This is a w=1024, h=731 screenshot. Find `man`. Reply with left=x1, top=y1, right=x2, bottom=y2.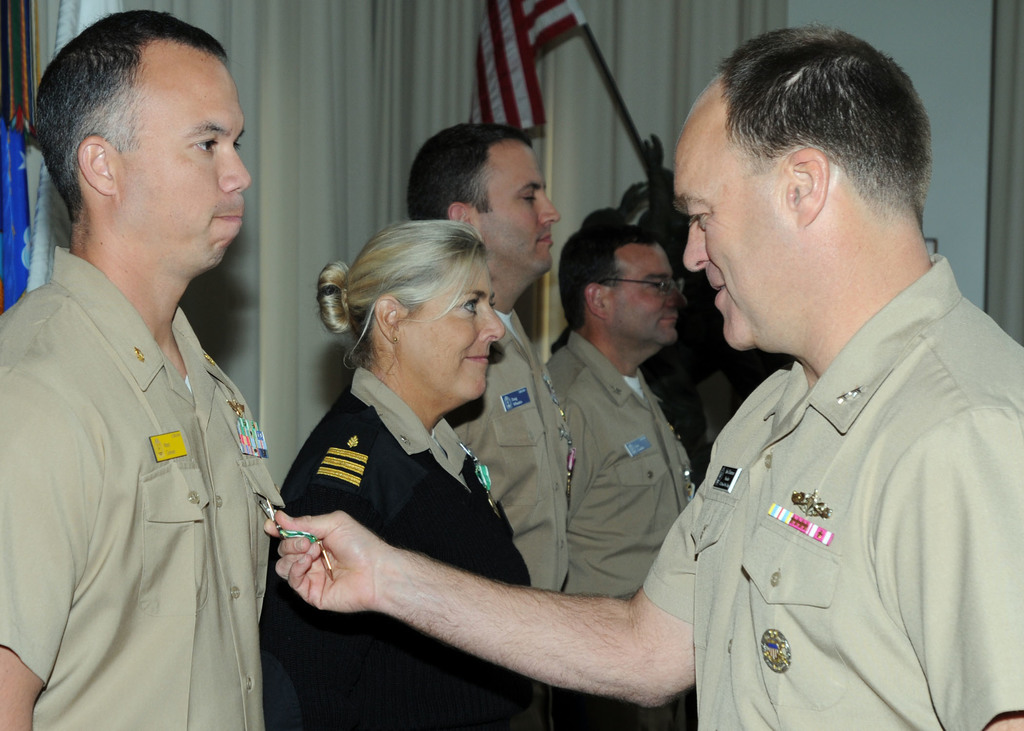
left=263, top=25, right=1023, bottom=730.
